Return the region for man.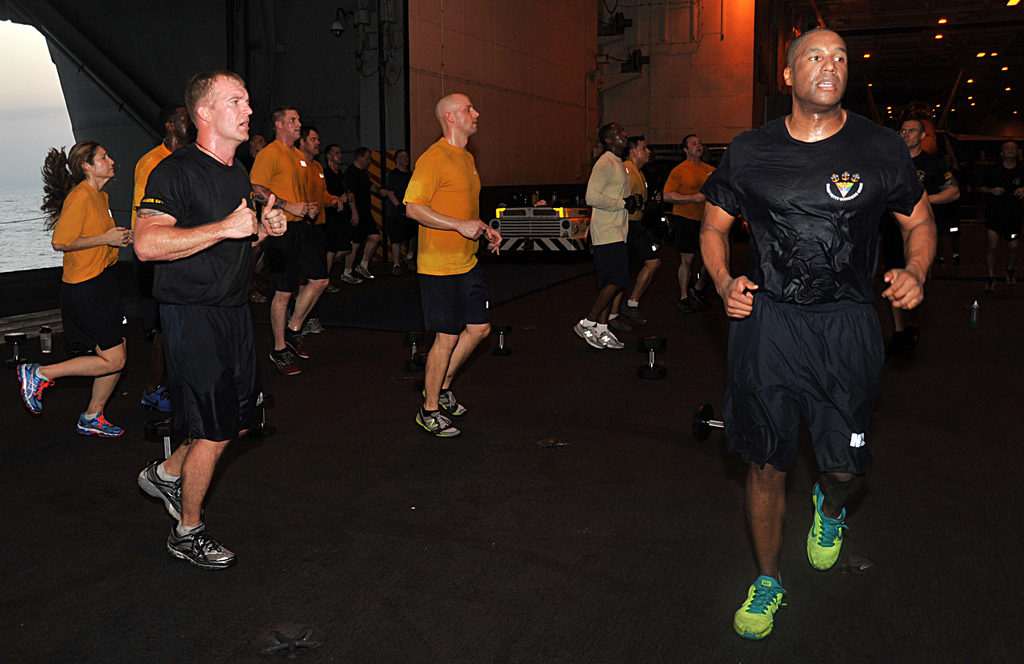
x1=132 y1=74 x2=291 y2=566.
